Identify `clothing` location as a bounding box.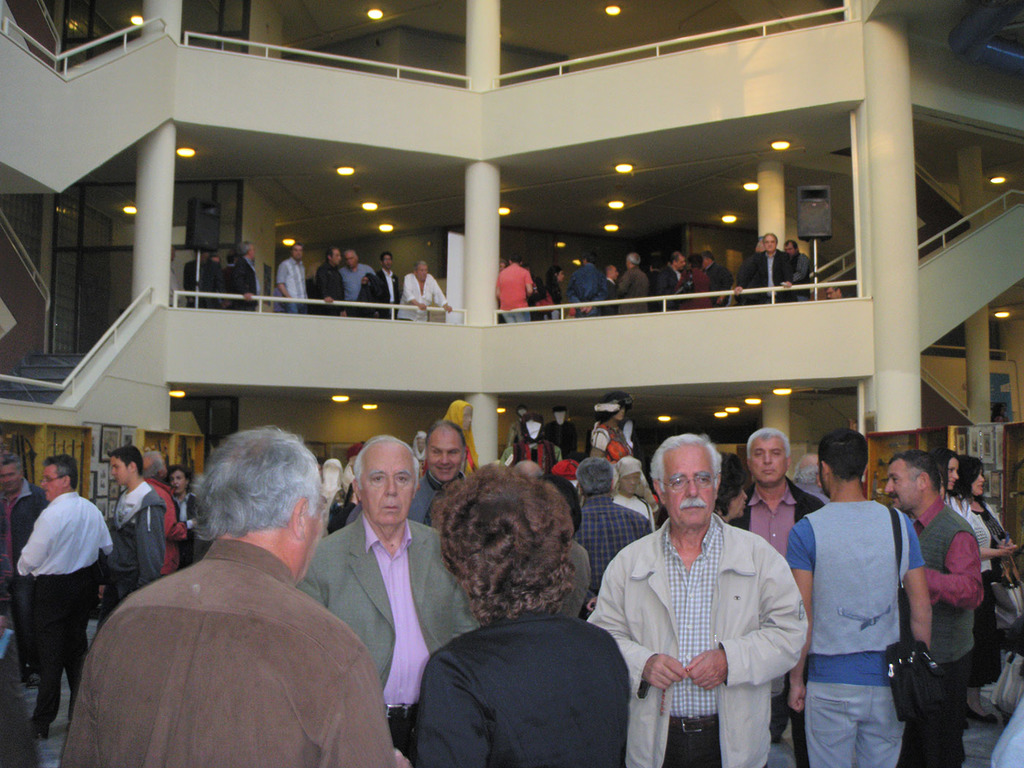
[614,489,649,518].
